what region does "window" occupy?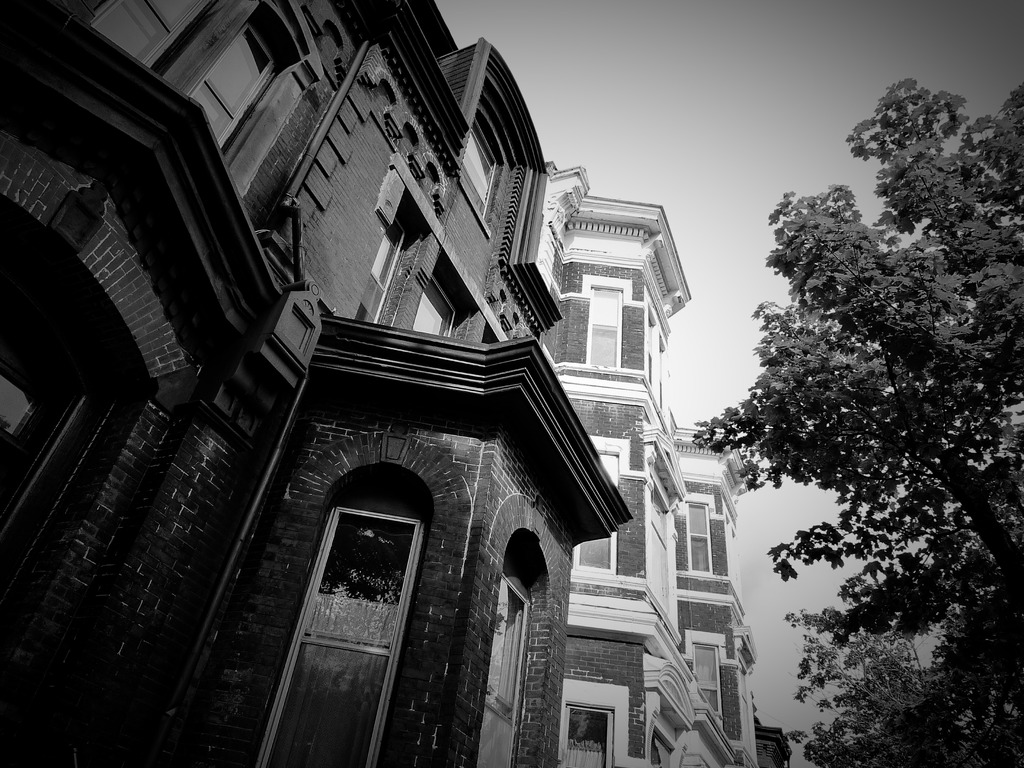
x1=568 y1=436 x2=623 y2=574.
